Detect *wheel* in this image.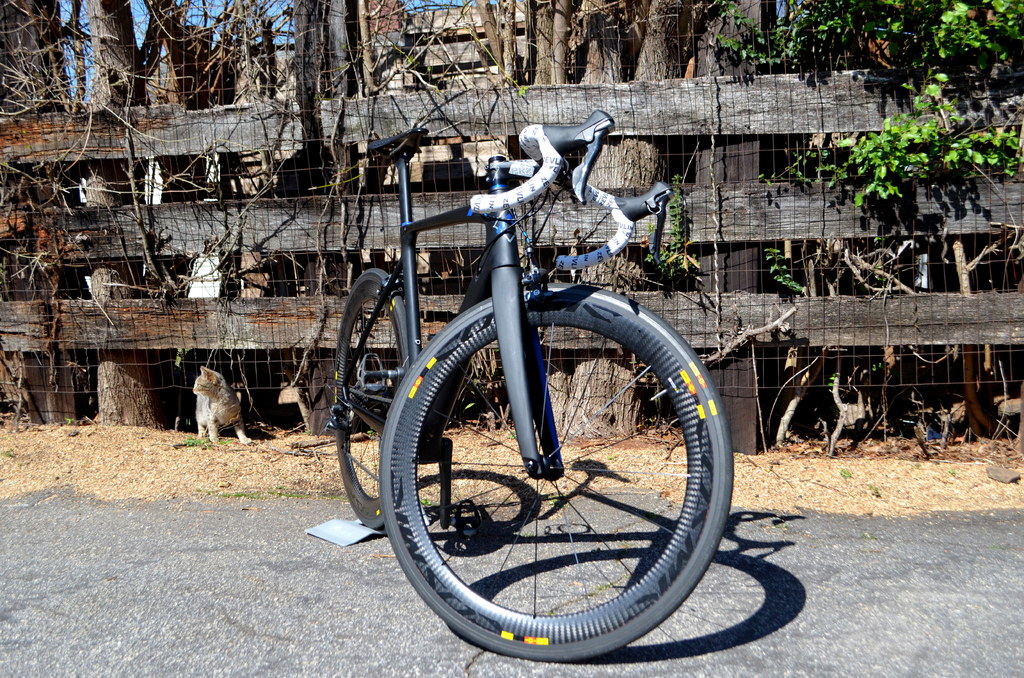
Detection: bbox=[330, 270, 412, 531].
